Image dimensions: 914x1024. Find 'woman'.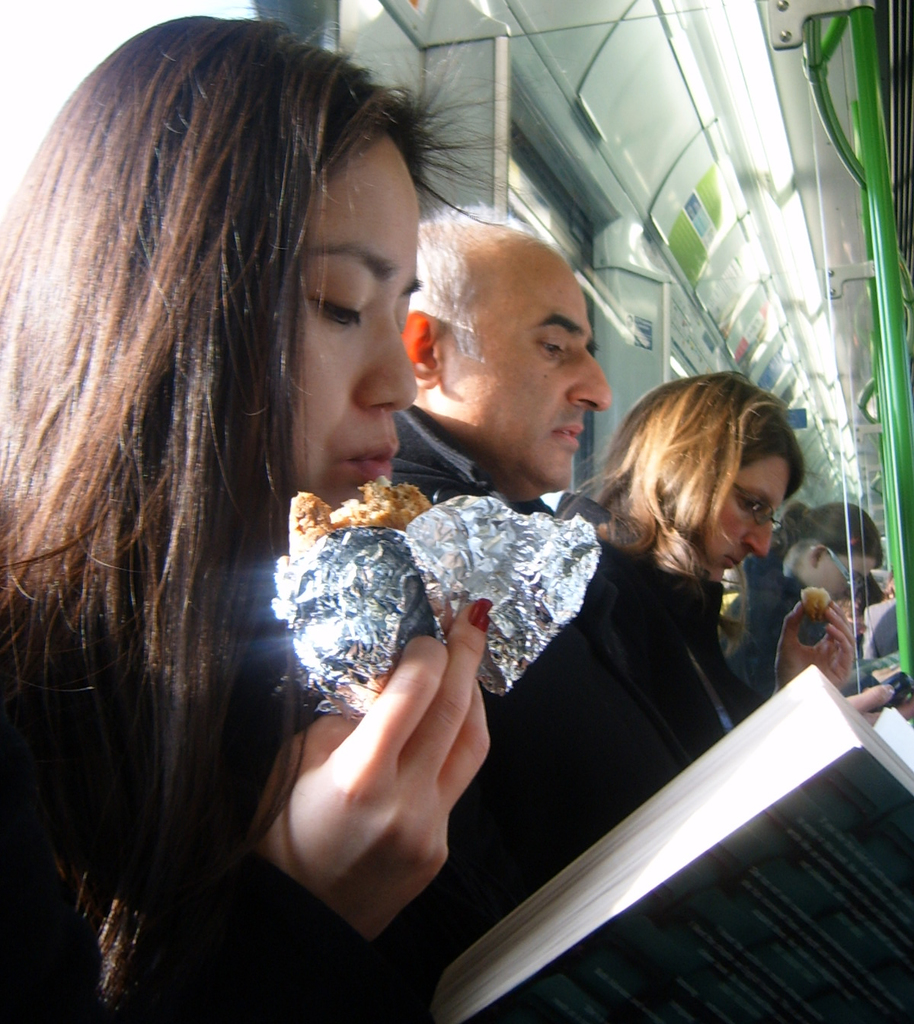
(714, 503, 884, 696).
